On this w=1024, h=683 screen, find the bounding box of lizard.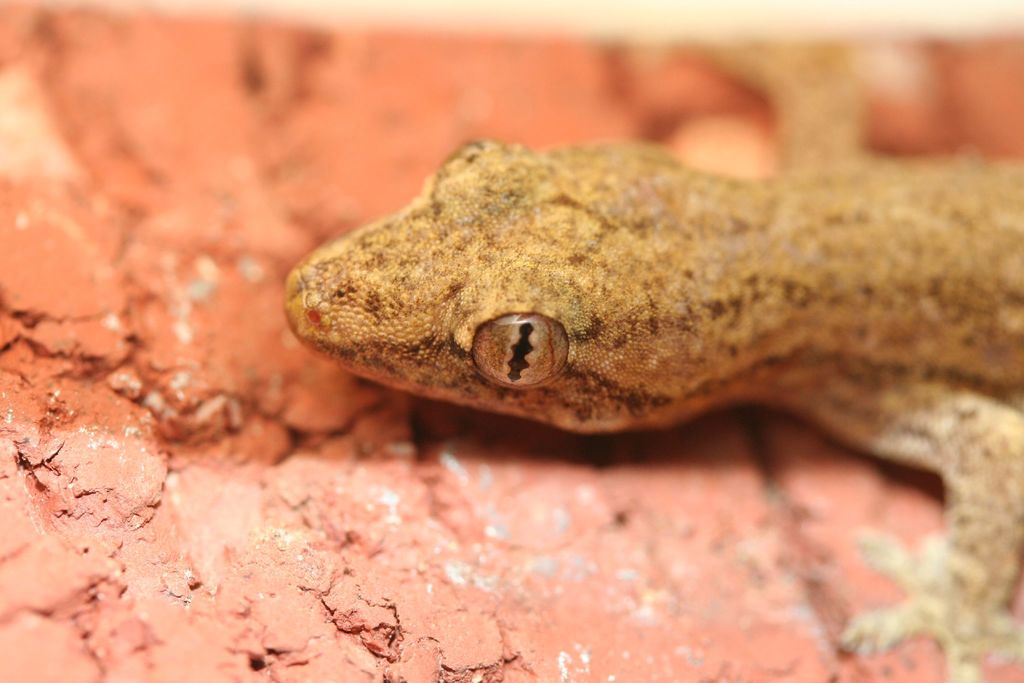
Bounding box: l=284, t=41, r=1023, b=680.
